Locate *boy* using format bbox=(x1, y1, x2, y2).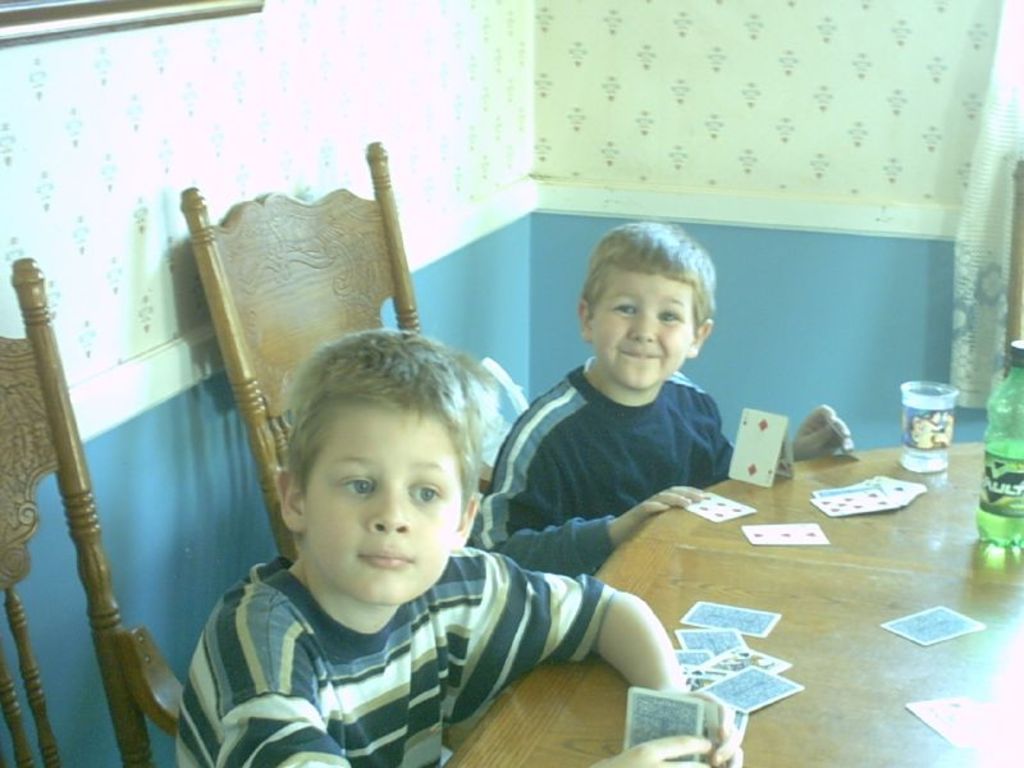
bbox=(468, 220, 850, 581).
